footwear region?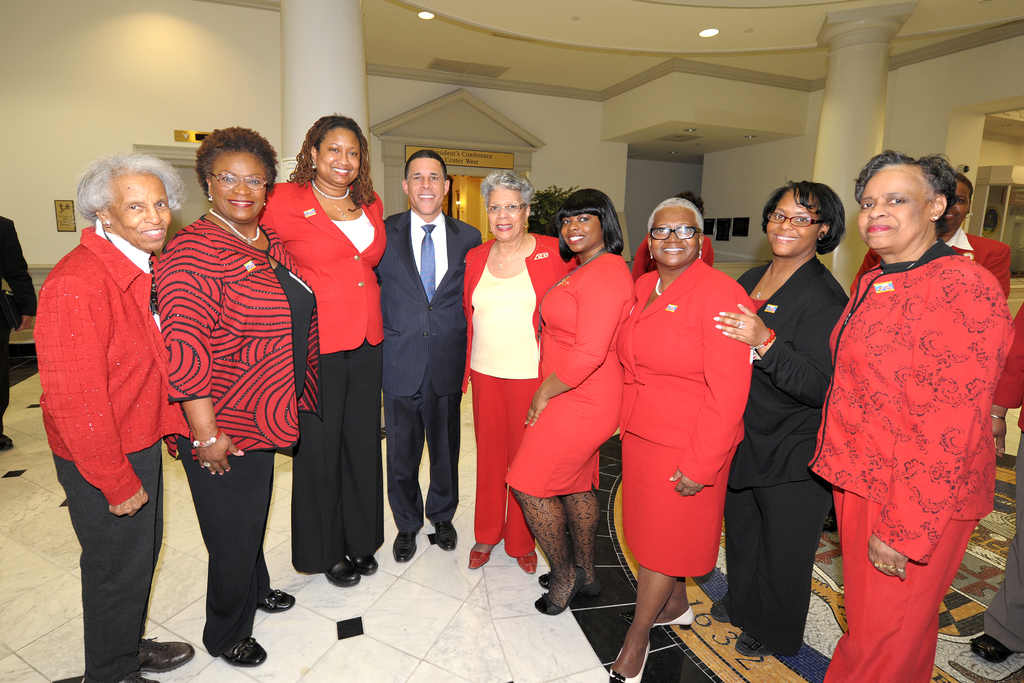
740 628 771 658
